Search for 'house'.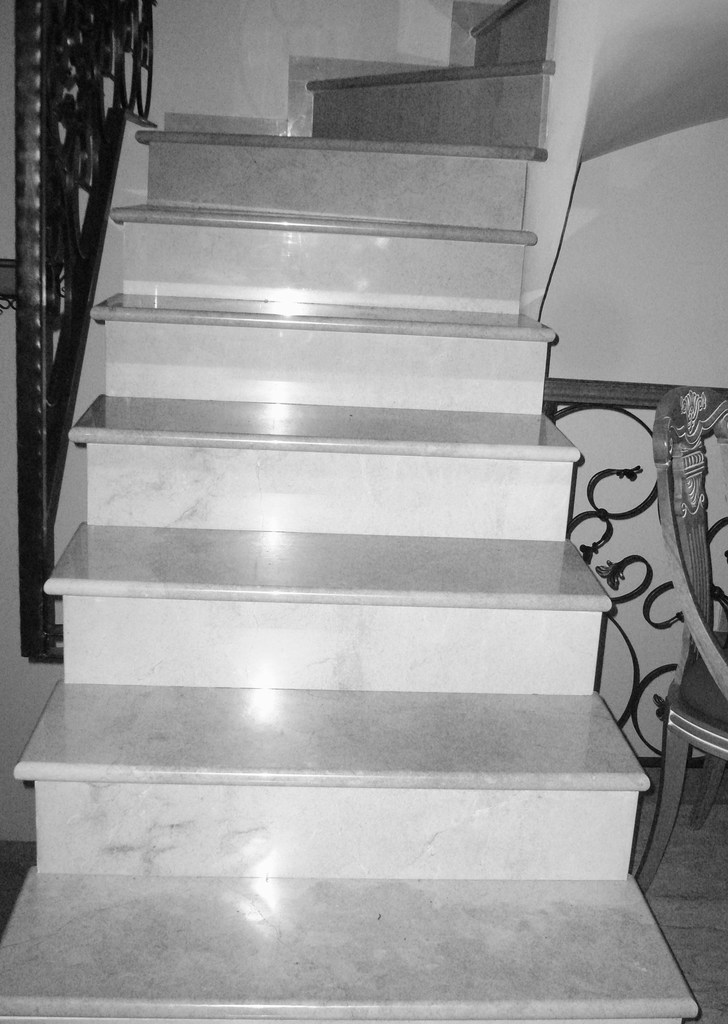
Found at [x1=0, y1=0, x2=727, y2=1023].
